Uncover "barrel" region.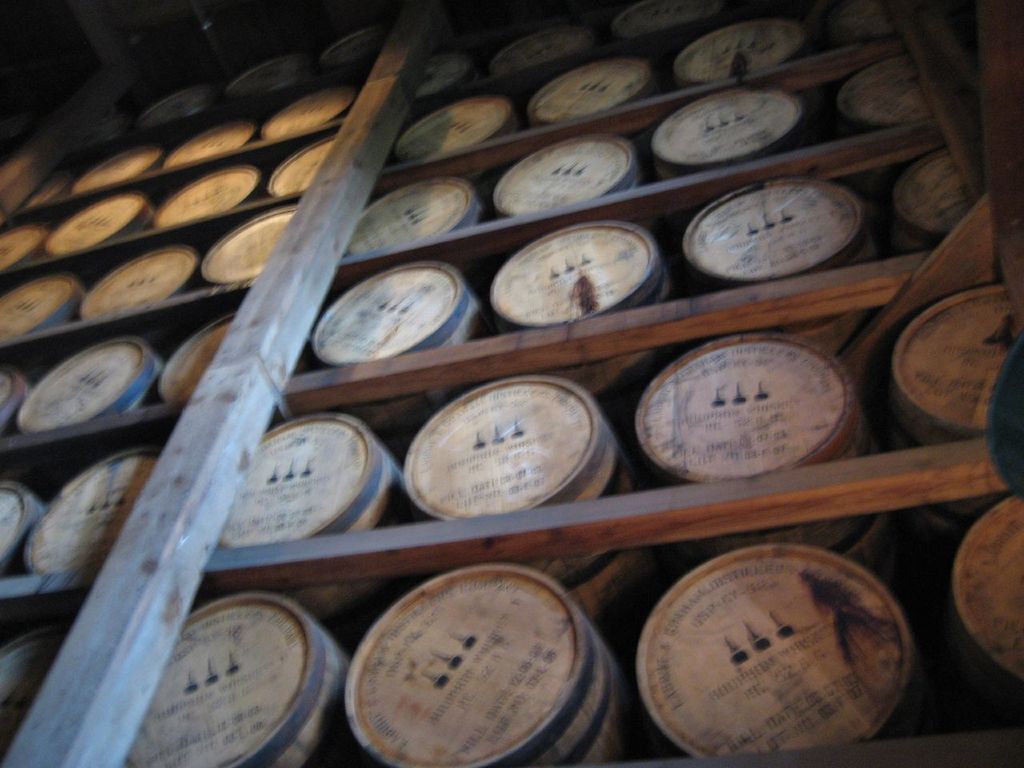
Uncovered: bbox=[7, 335, 170, 489].
